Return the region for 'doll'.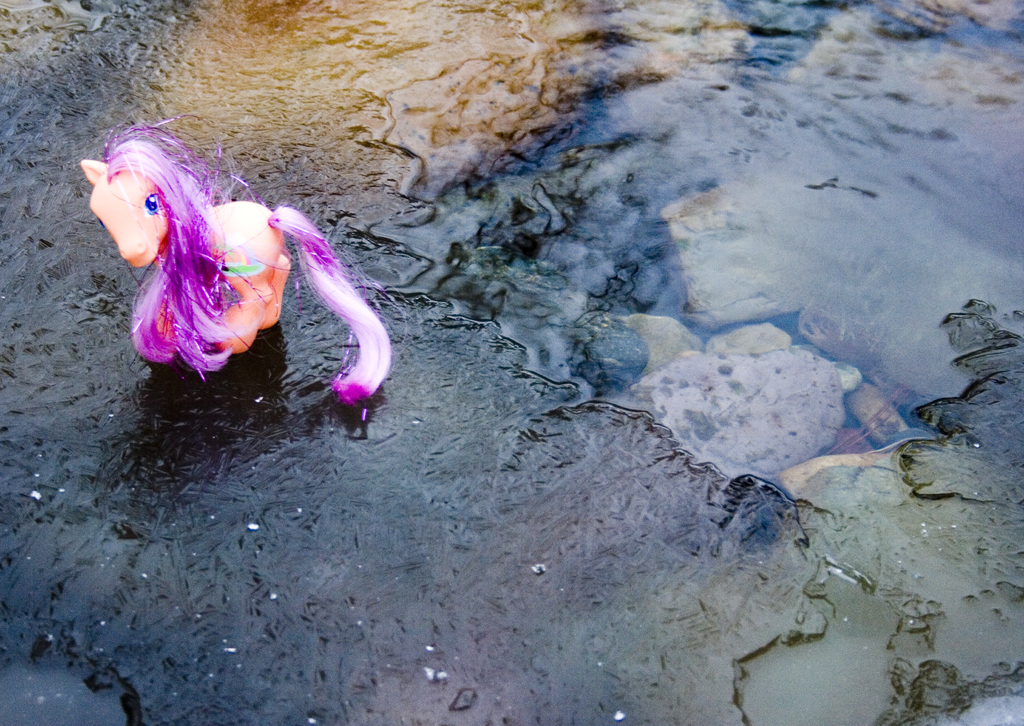
bbox(95, 127, 378, 422).
